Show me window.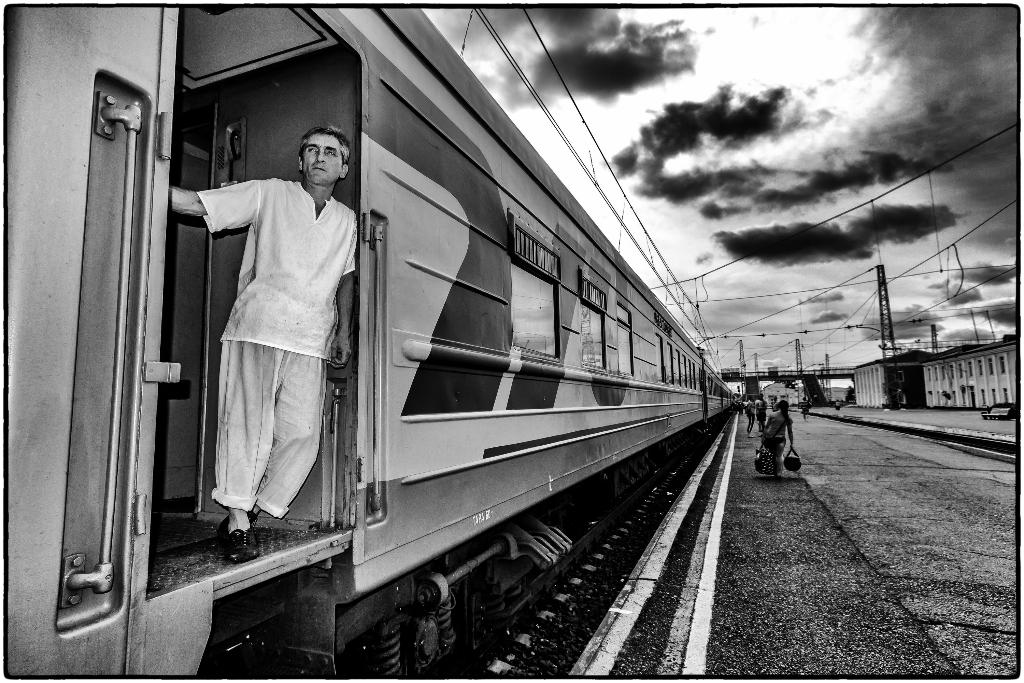
window is here: crop(508, 206, 563, 355).
